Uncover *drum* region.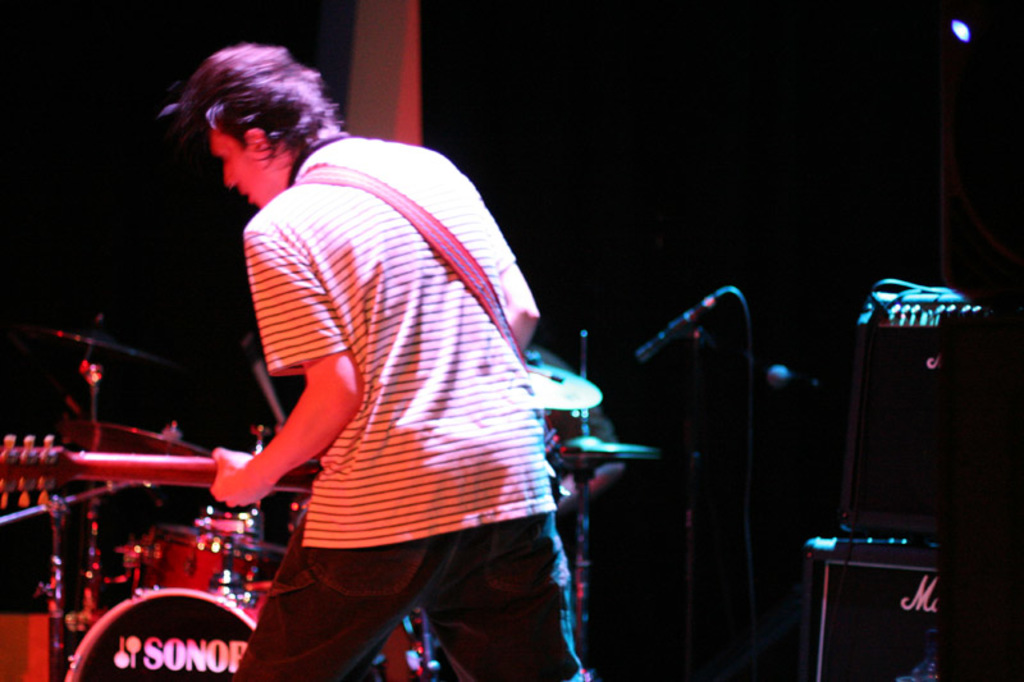
Uncovered: <box>68,581,259,681</box>.
